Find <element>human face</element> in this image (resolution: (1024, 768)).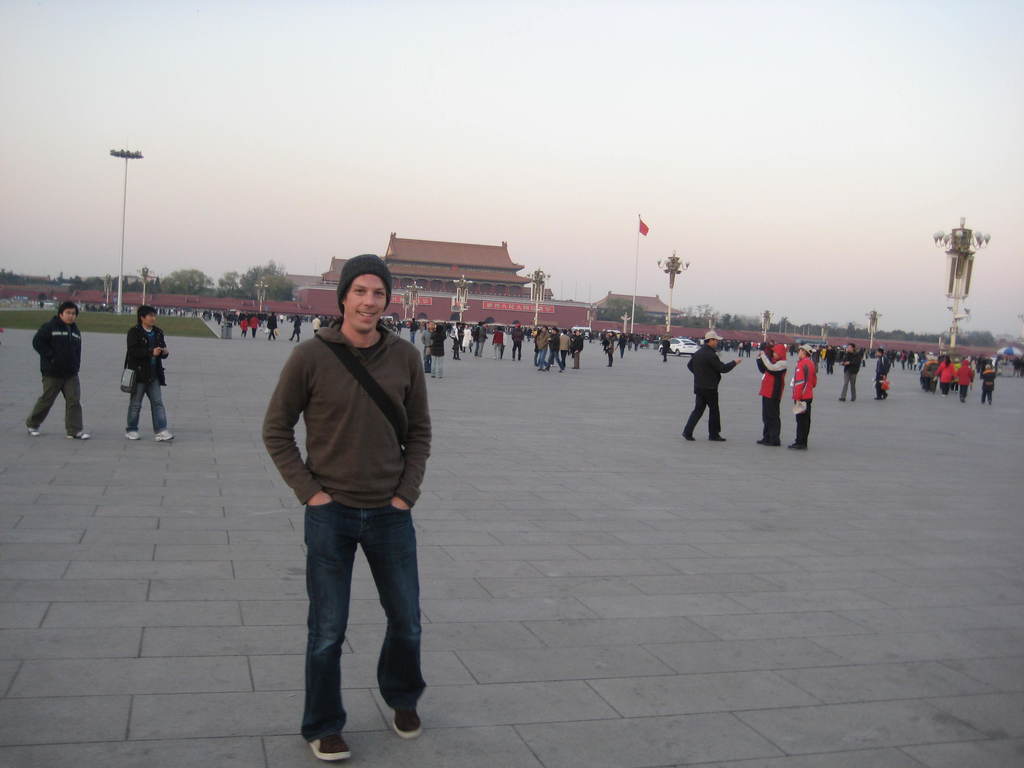
[771, 351, 780, 362].
